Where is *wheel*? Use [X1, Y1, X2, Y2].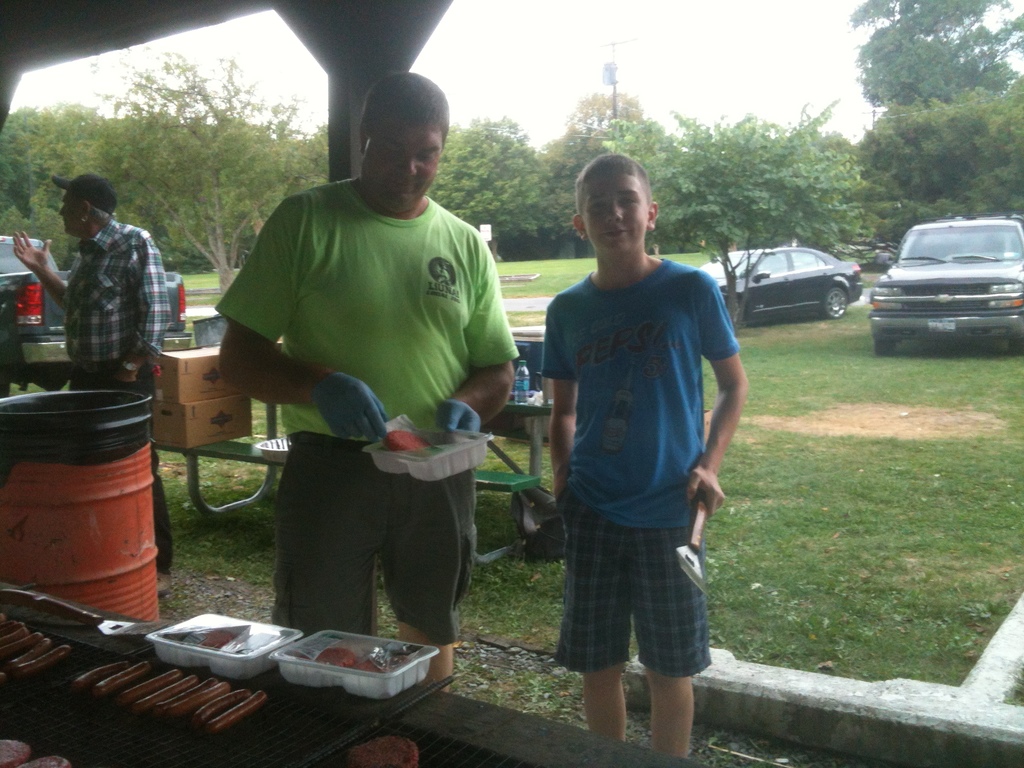
[874, 335, 895, 357].
